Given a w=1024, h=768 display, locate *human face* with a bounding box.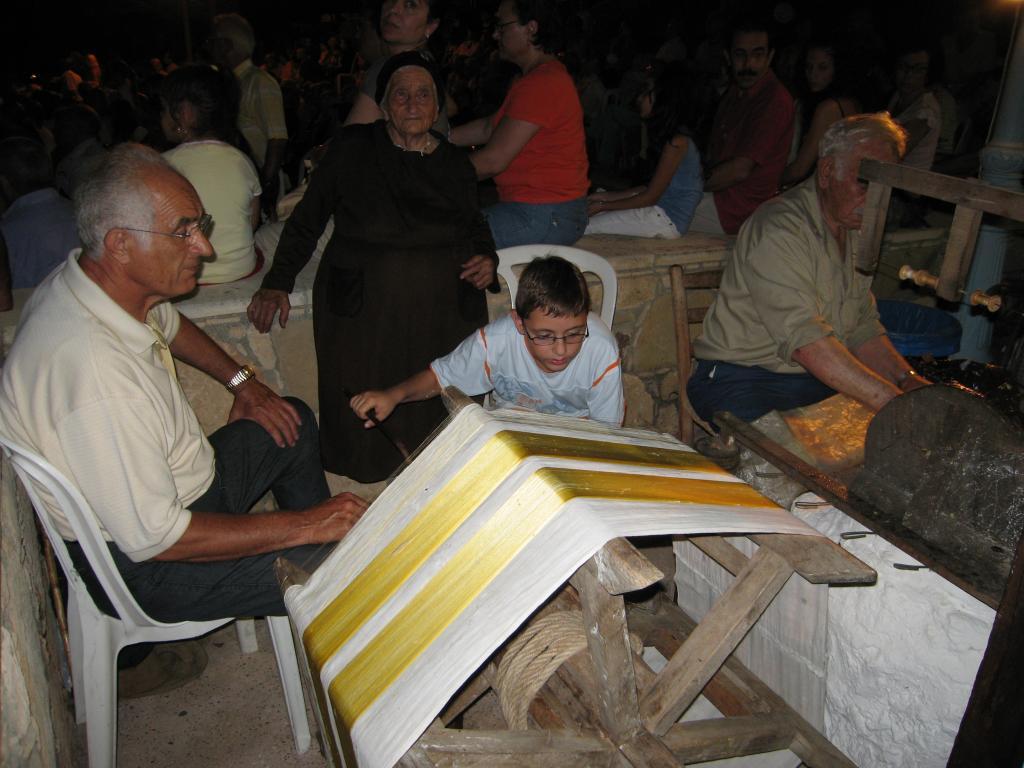
Located: left=490, top=8, right=528, bottom=59.
